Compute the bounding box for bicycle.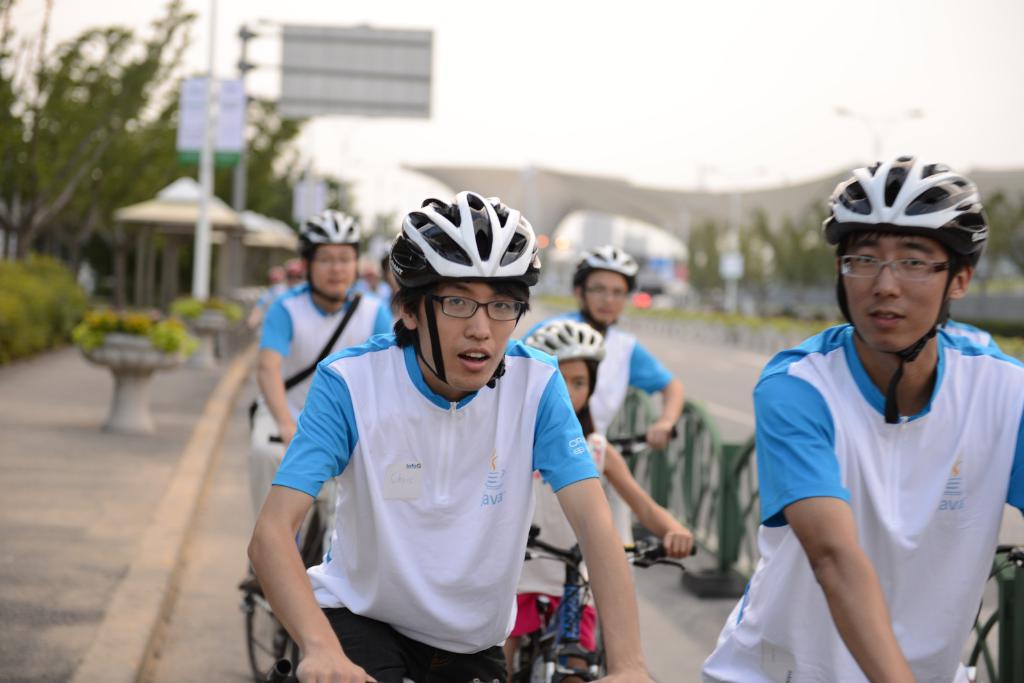
l=607, t=424, r=675, b=460.
